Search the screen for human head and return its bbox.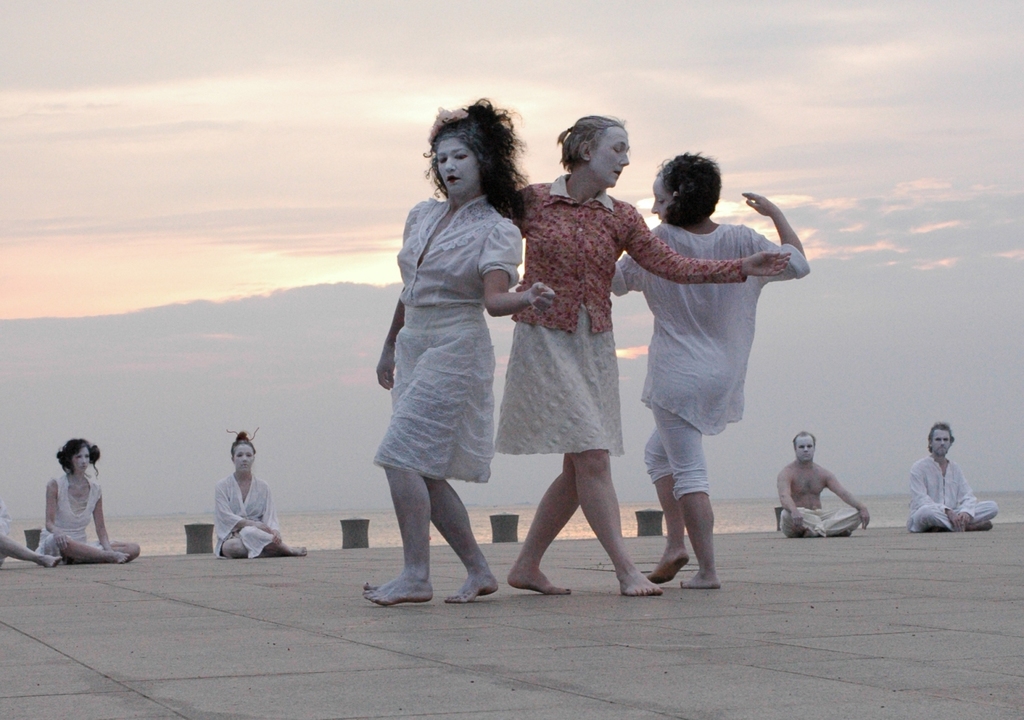
Found: (63,440,91,470).
